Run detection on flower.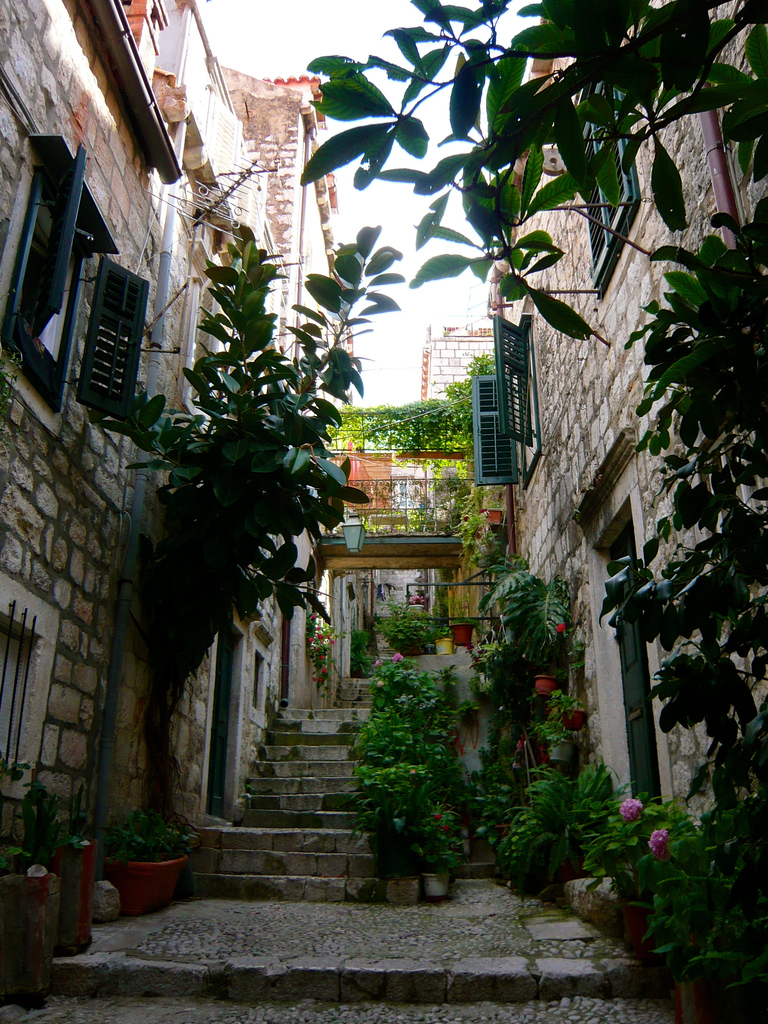
Result: x1=650 y1=830 x2=669 y2=856.
